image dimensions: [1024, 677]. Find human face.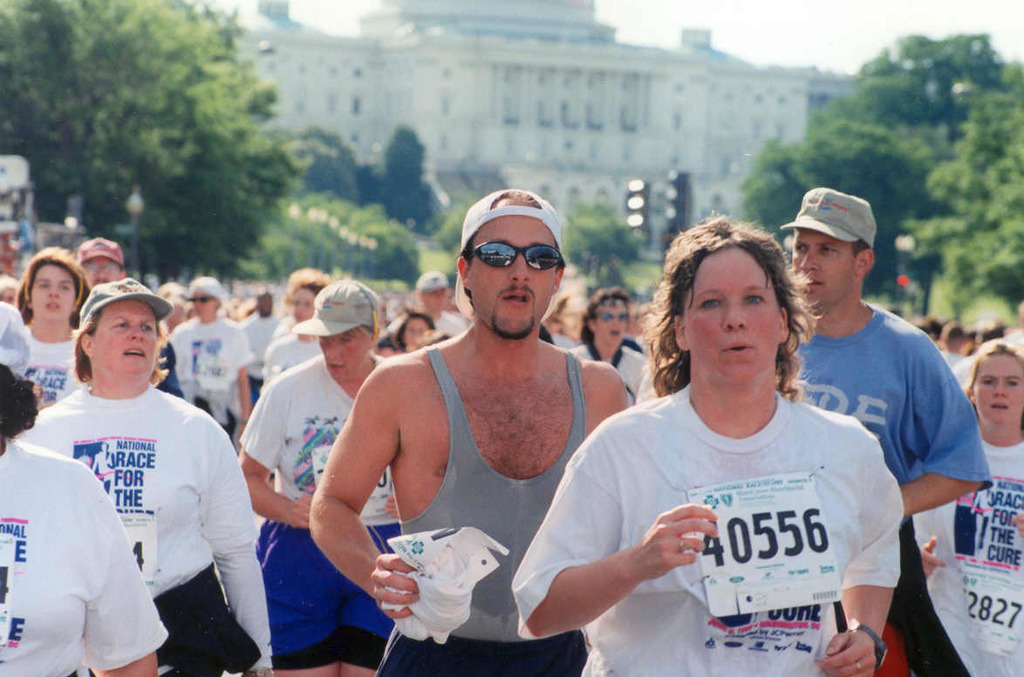
Rect(319, 326, 365, 373).
